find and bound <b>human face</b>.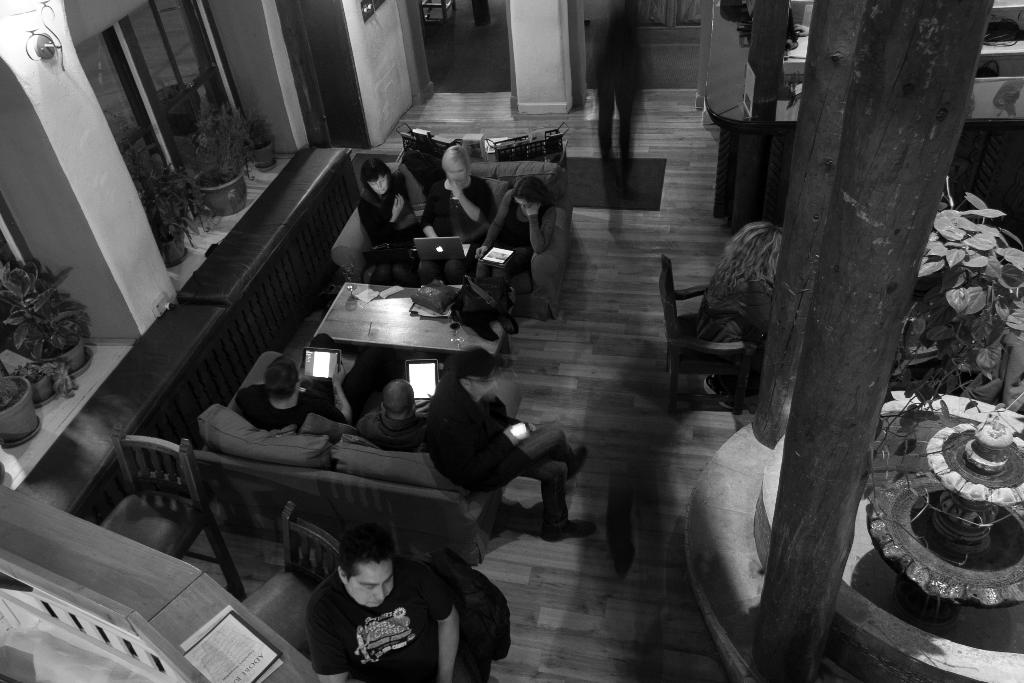
Bound: rect(371, 176, 387, 195).
